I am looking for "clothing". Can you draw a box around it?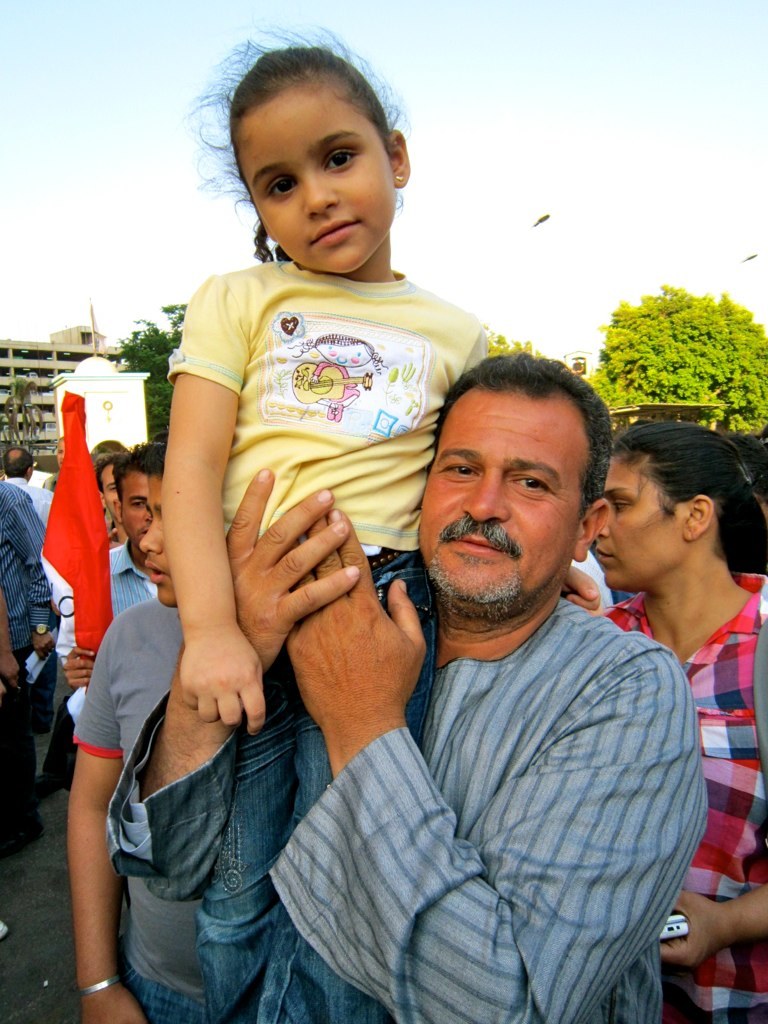
Sure, the bounding box is {"x1": 9, "y1": 469, "x2": 53, "y2": 527}.
